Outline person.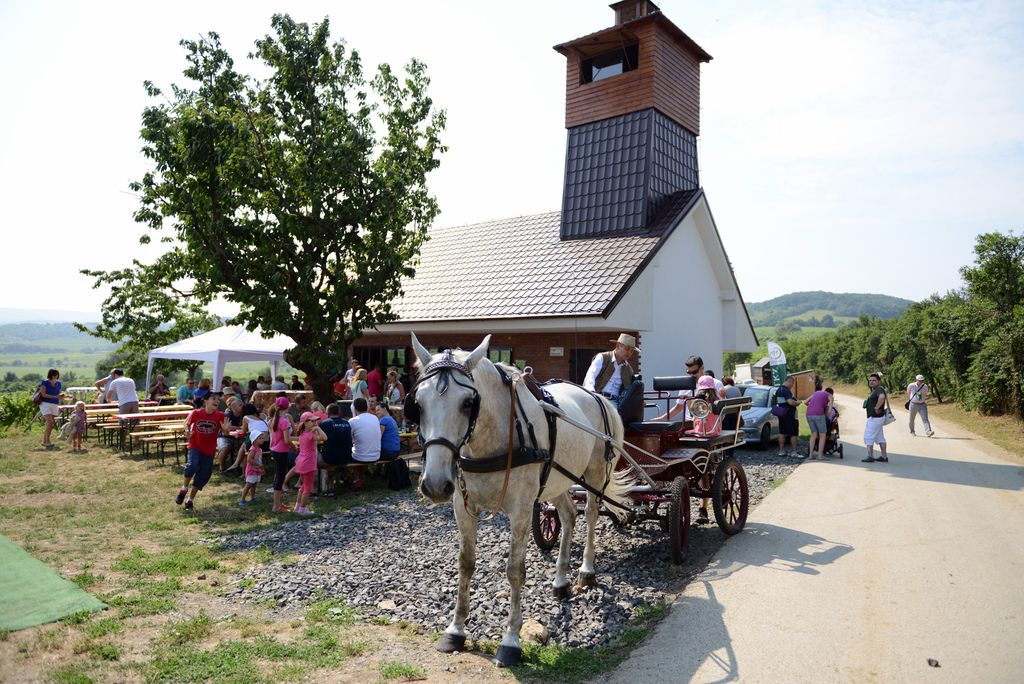
Outline: crop(859, 370, 894, 460).
